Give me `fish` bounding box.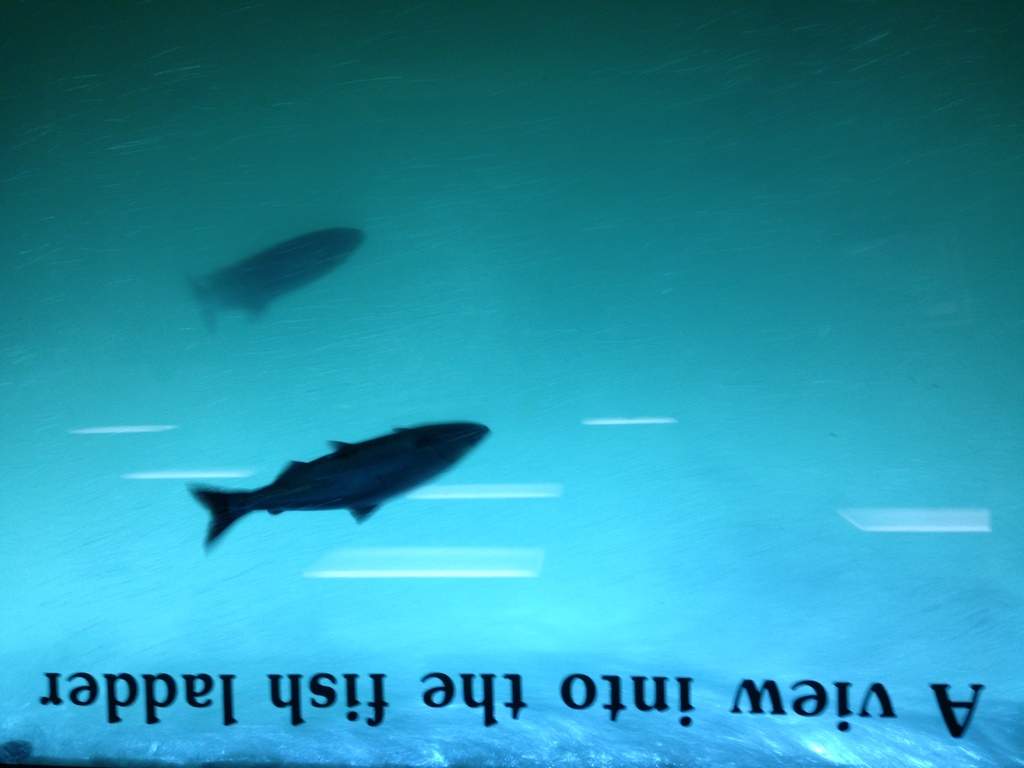
box=[184, 418, 493, 550].
